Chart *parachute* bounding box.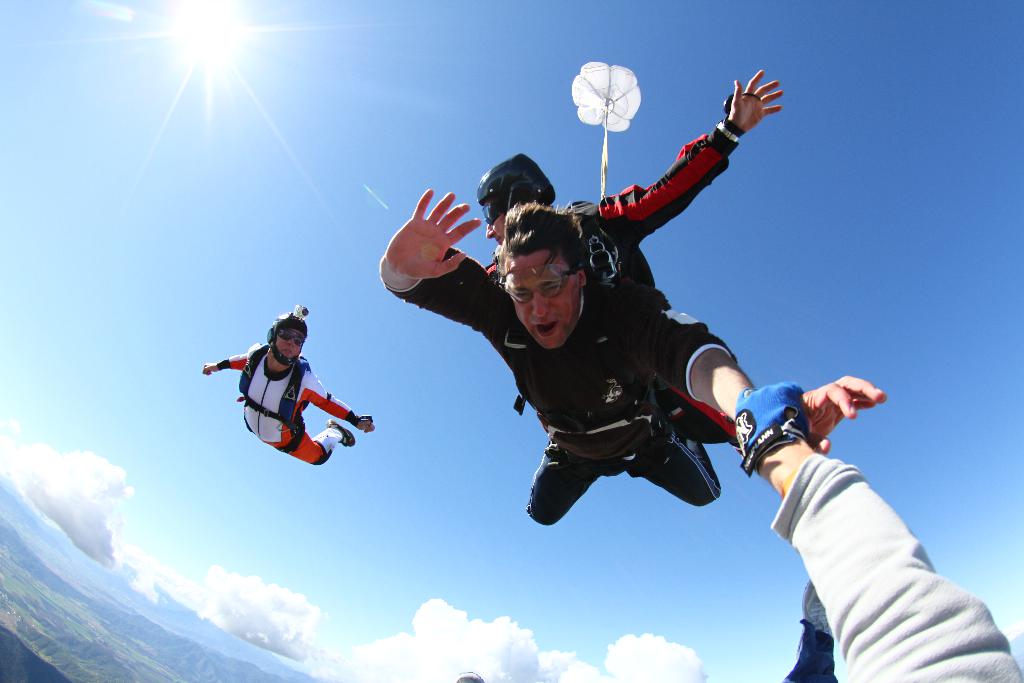
Charted: bbox=[583, 58, 653, 136].
